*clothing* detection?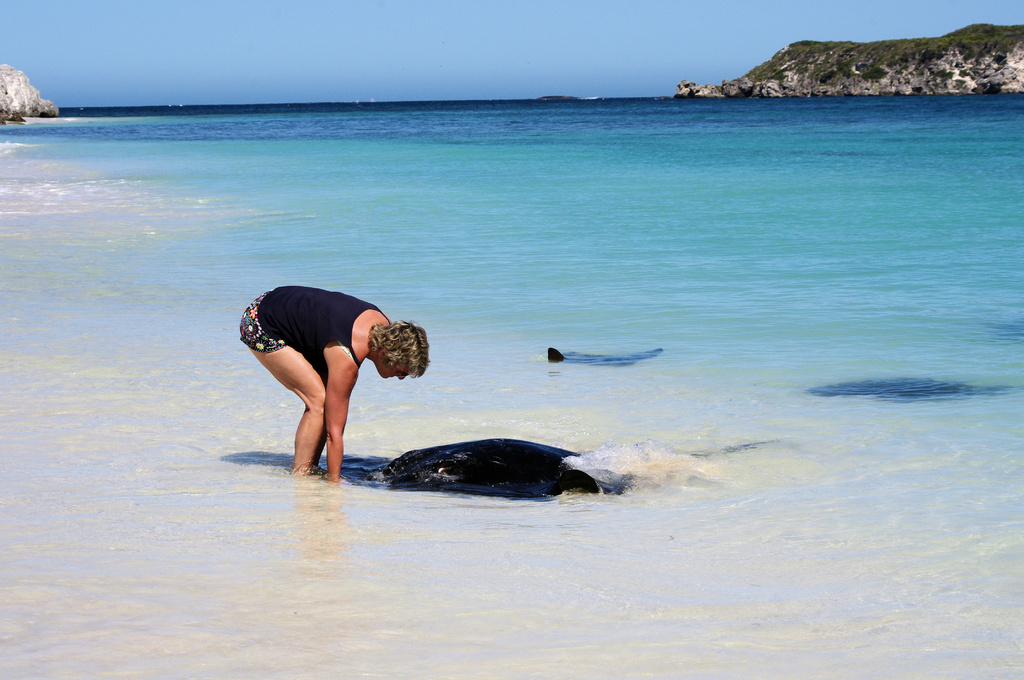
236:286:392:366
